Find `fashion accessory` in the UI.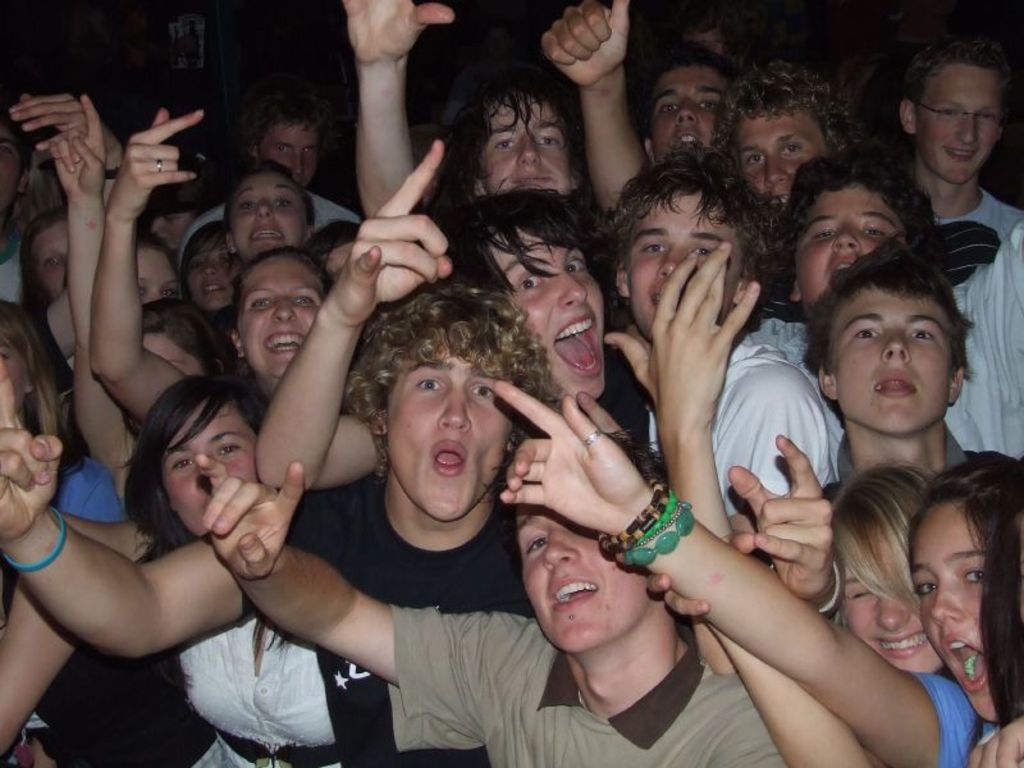
UI element at <region>630, 498, 684, 549</region>.
